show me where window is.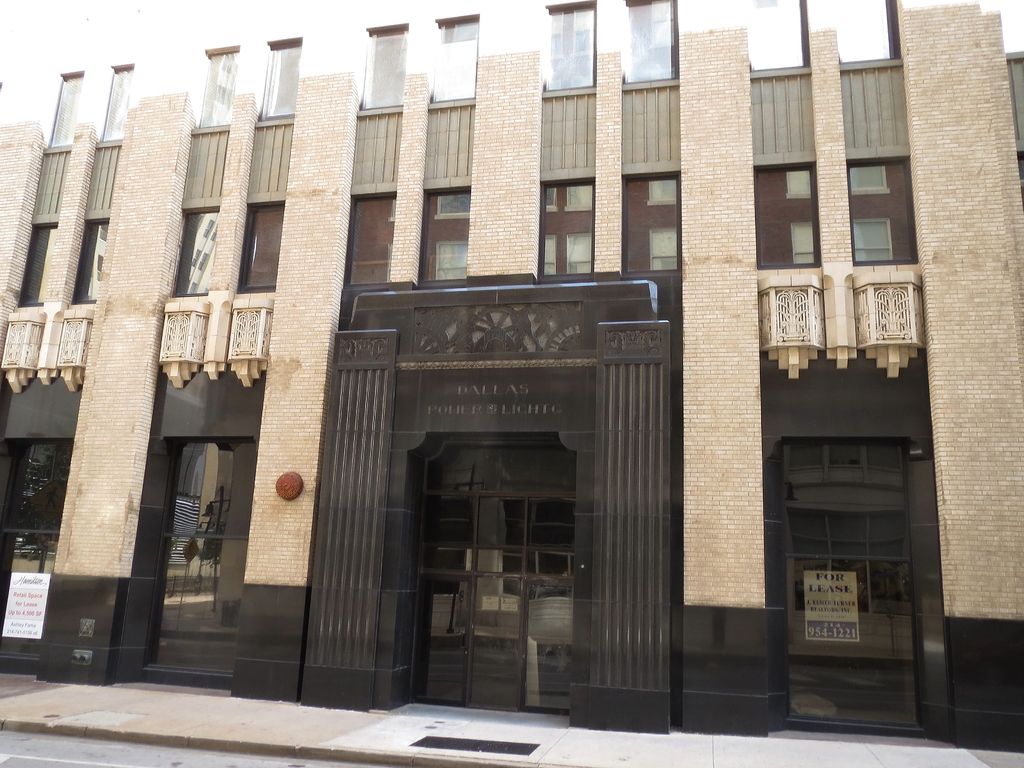
window is at 619 0 678 85.
